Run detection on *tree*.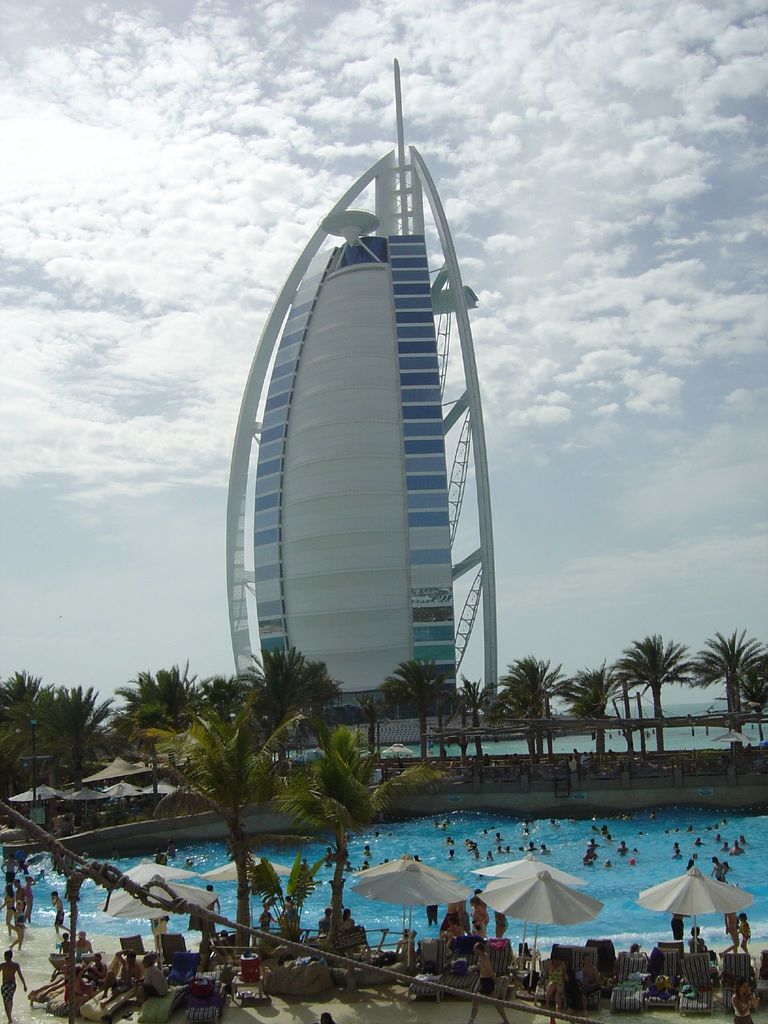
Result: <box>127,694,298,952</box>.
